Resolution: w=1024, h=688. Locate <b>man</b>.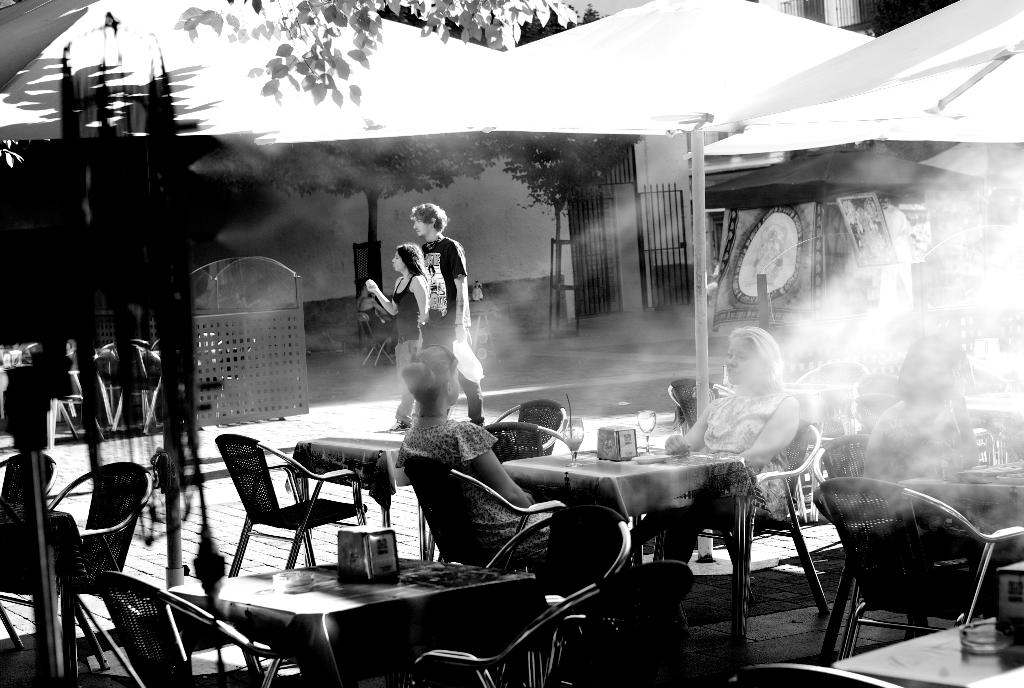
region(383, 193, 470, 427).
